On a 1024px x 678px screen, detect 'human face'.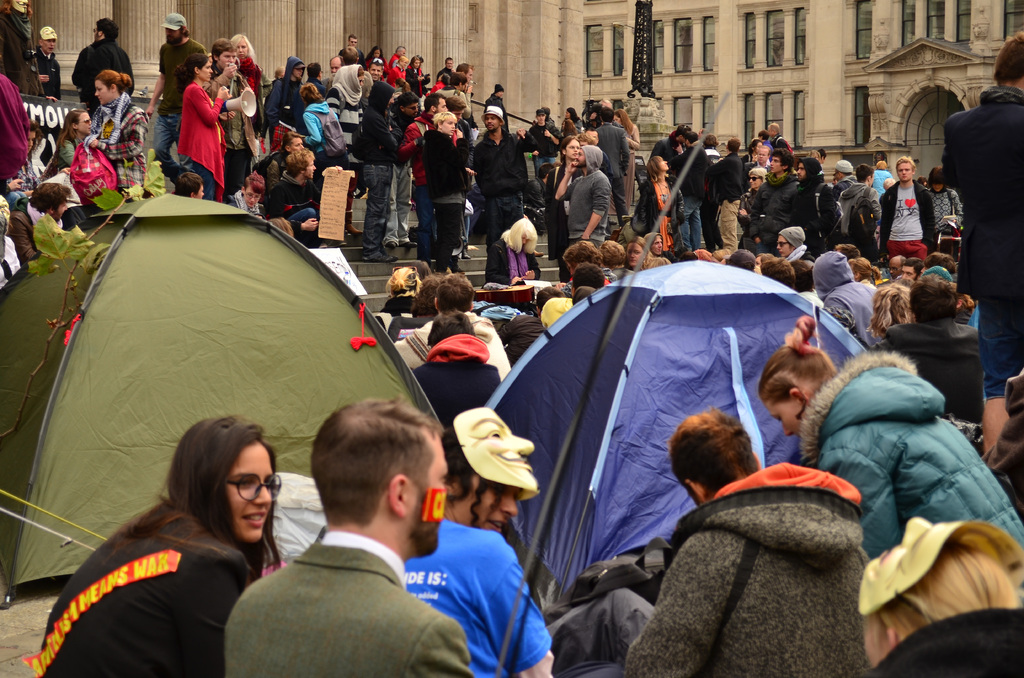
BBox(574, 147, 586, 169).
